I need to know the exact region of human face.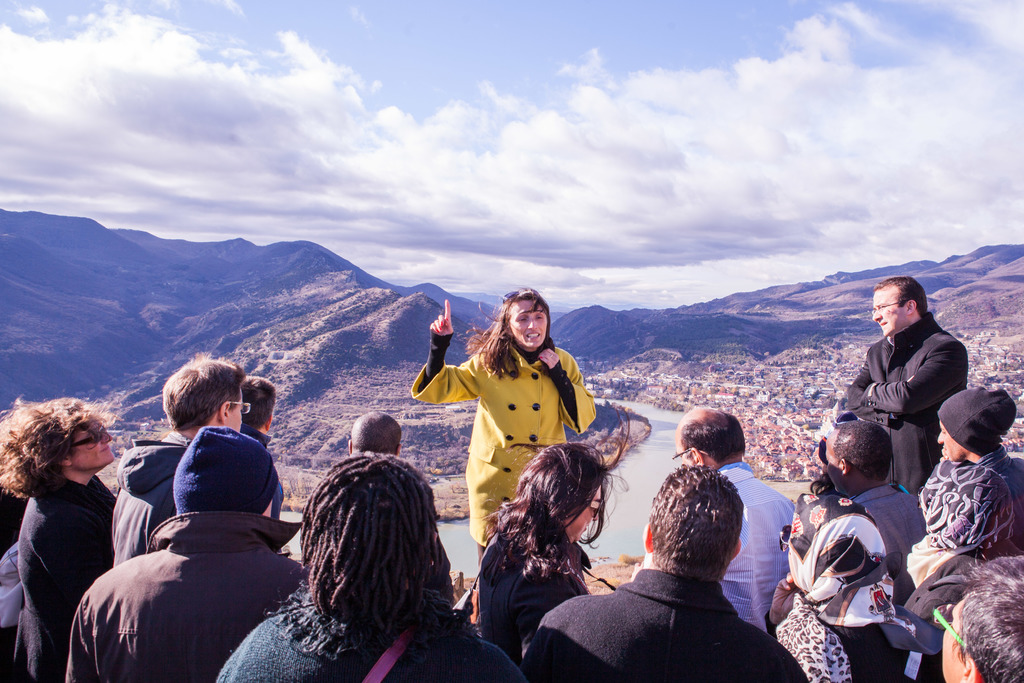
Region: pyautogui.locateOnScreen(871, 288, 908, 336).
